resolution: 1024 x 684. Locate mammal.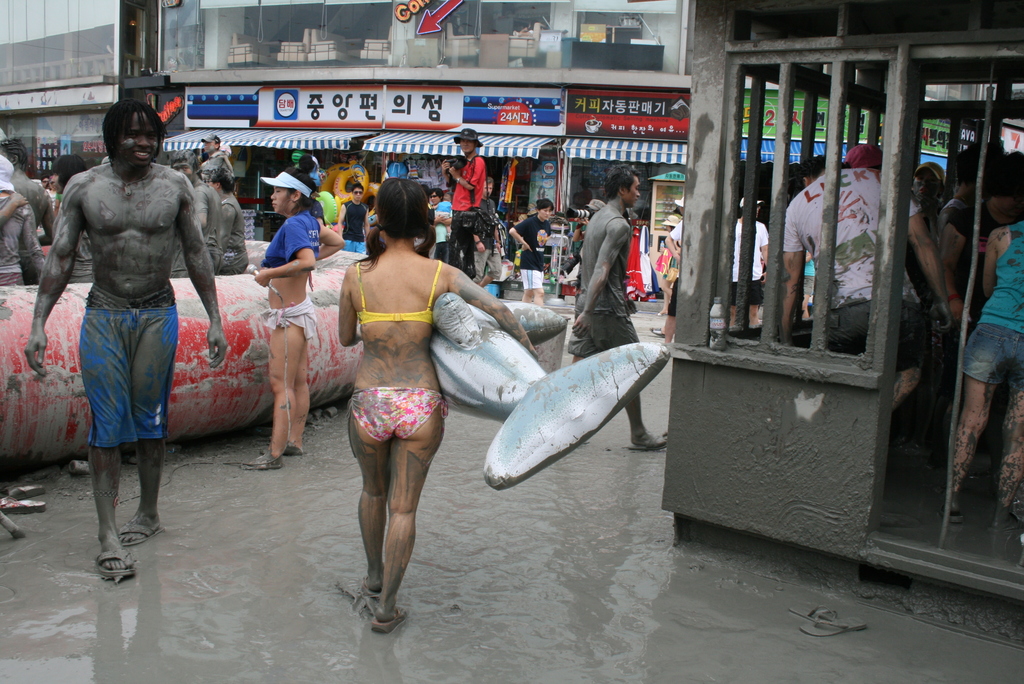
select_region(6, 143, 50, 231).
